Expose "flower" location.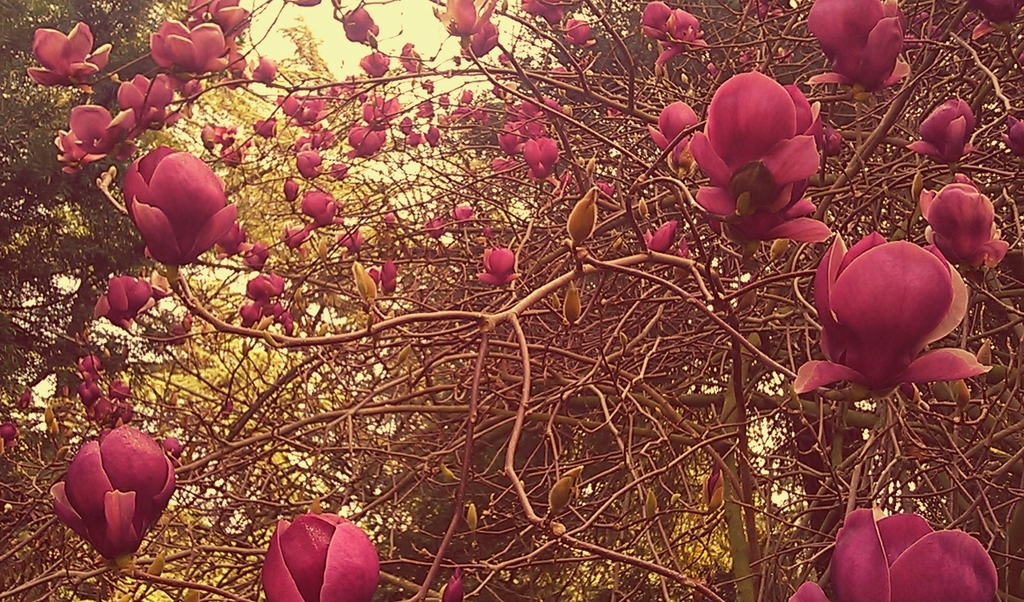
Exposed at (361, 89, 399, 129).
